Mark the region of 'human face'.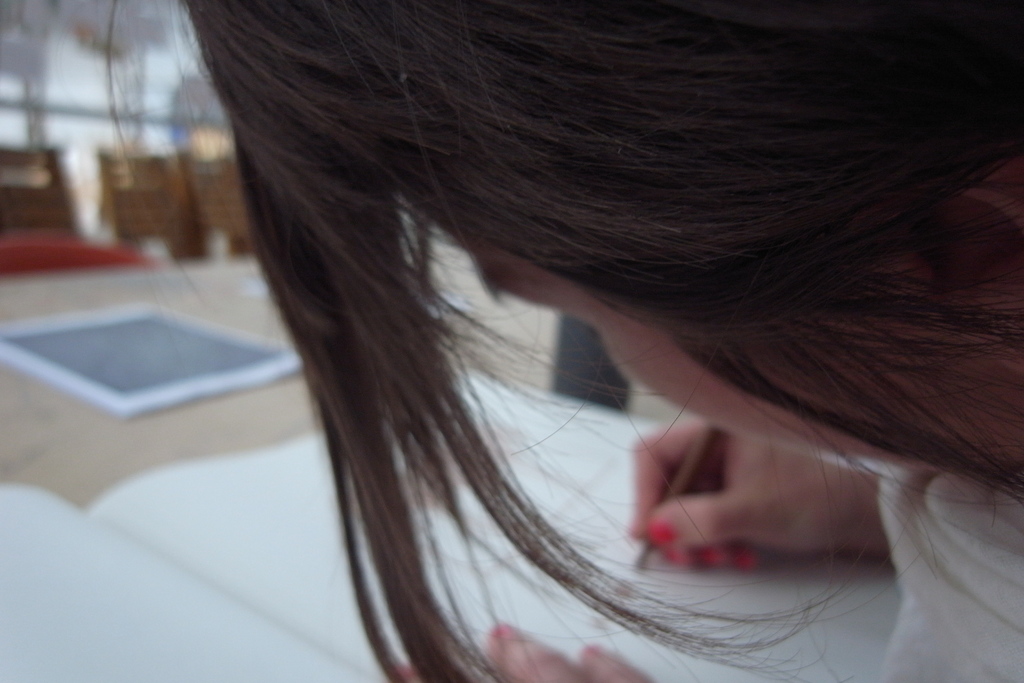
Region: box(420, 213, 1023, 465).
